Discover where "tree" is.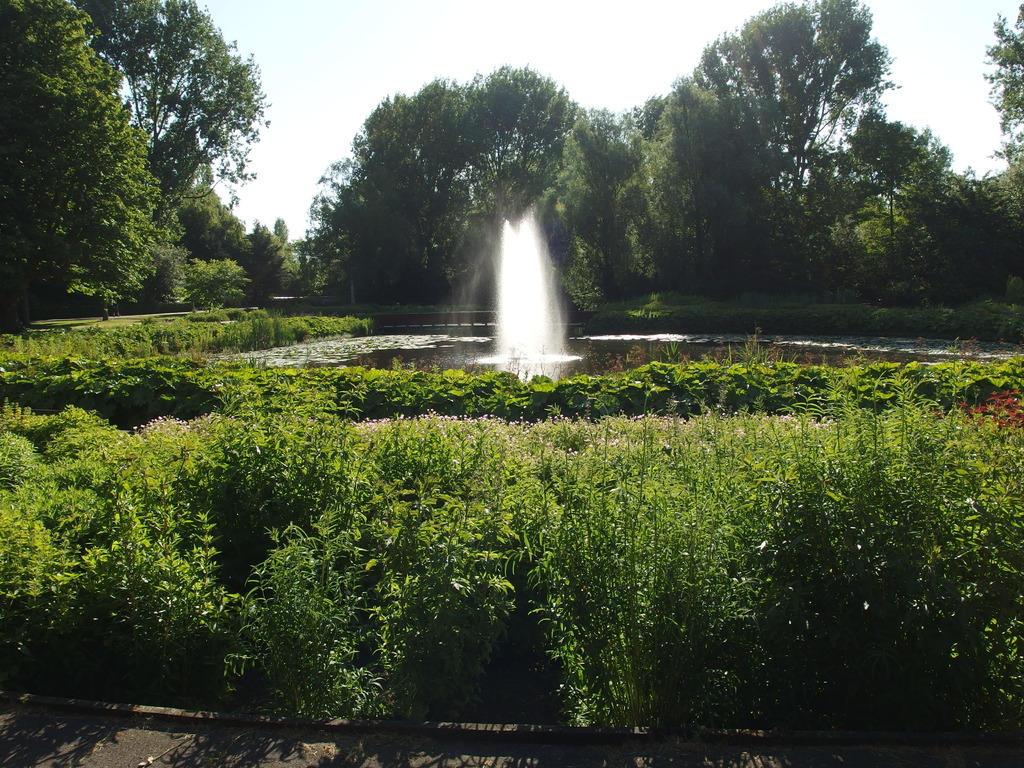
Discovered at region(85, 0, 277, 260).
